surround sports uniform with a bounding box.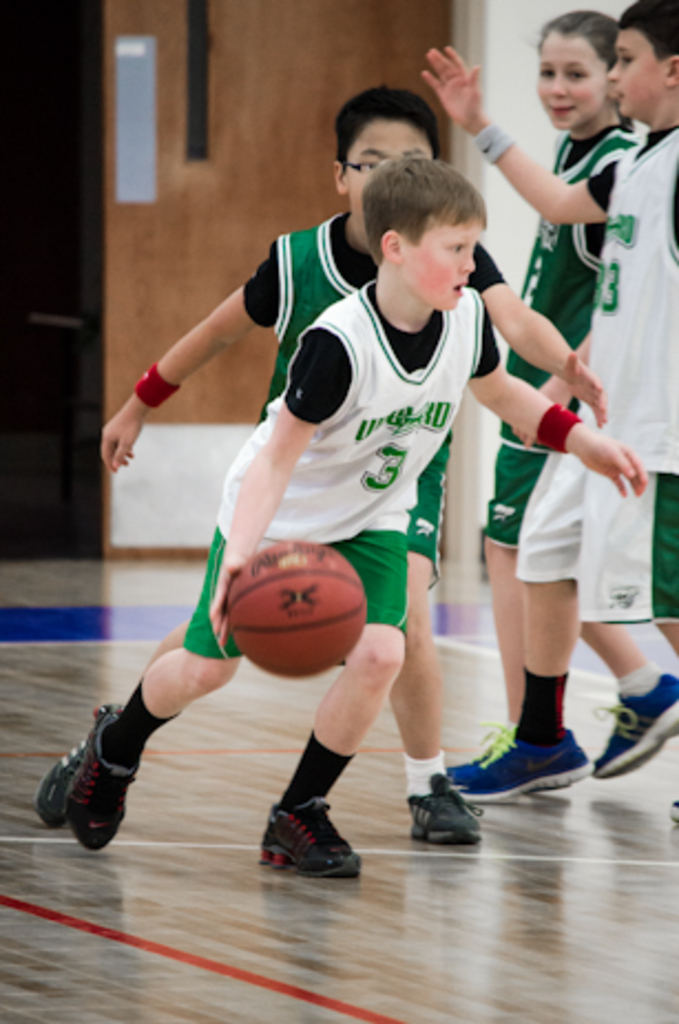
left=493, top=115, right=677, bottom=630.
